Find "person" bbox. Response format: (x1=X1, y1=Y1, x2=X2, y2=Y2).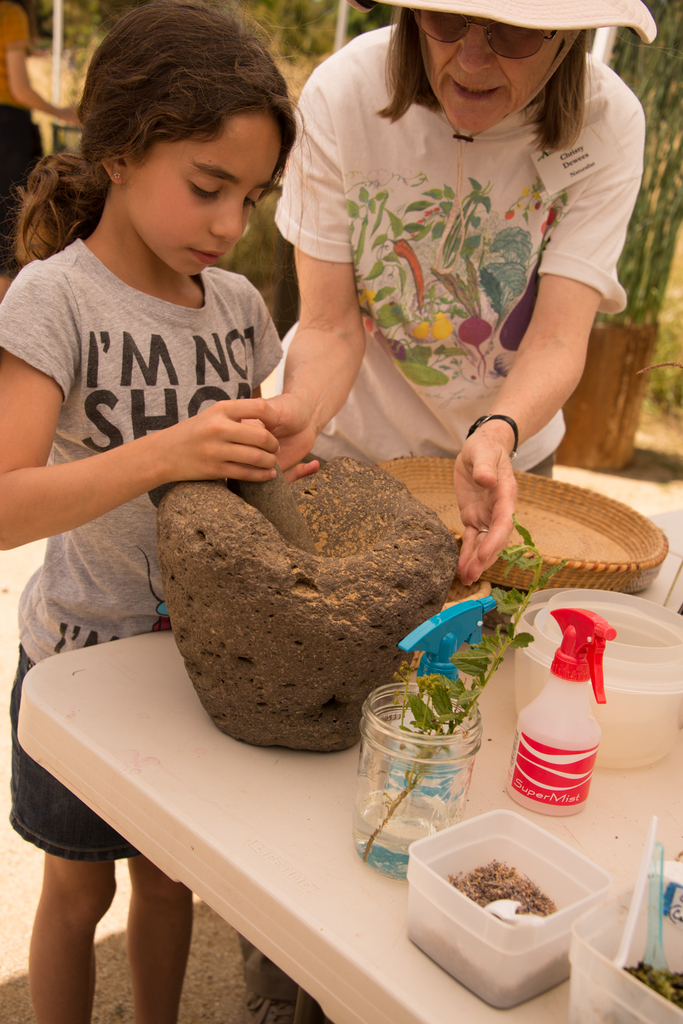
(x1=0, y1=8, x2=94, y2=287).
